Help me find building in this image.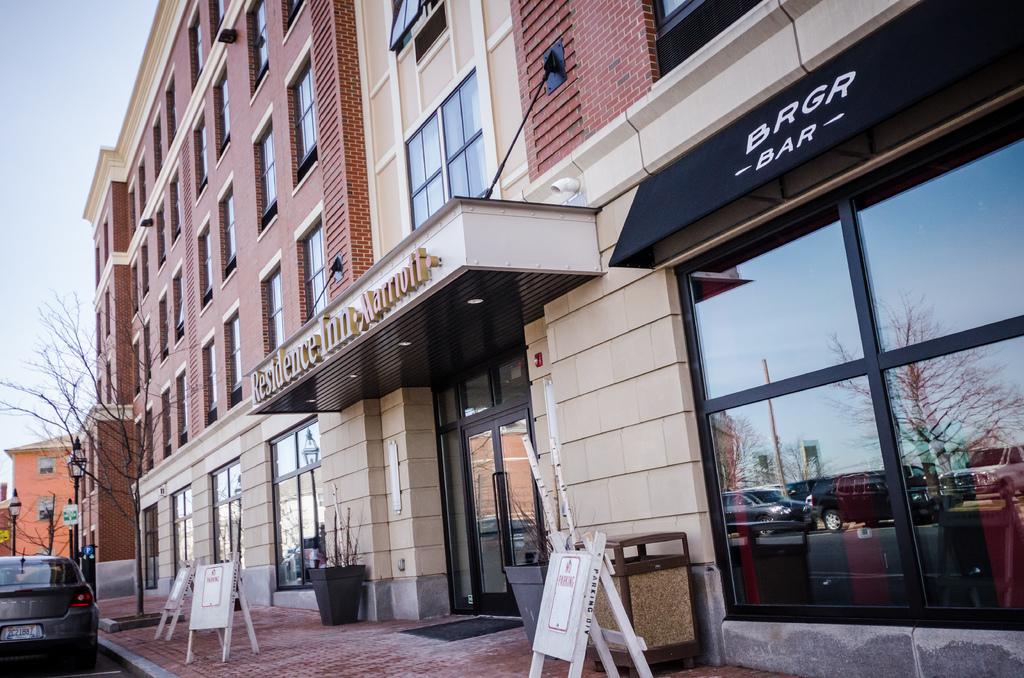
Found it: 73,0,1023,677.
